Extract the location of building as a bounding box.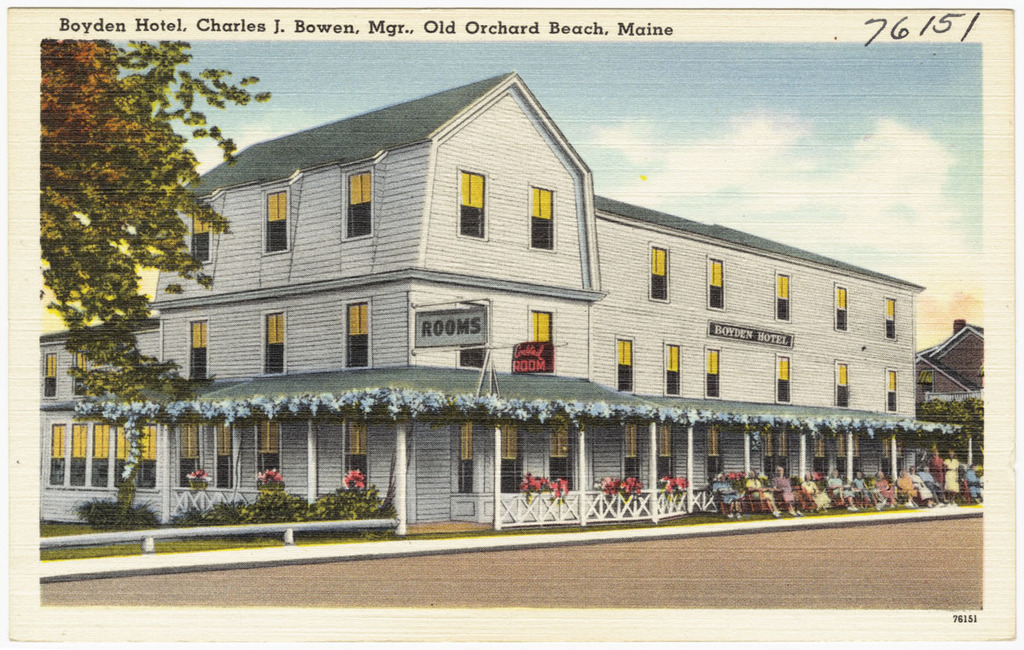
l=919, t=322, r=987, b=428.
